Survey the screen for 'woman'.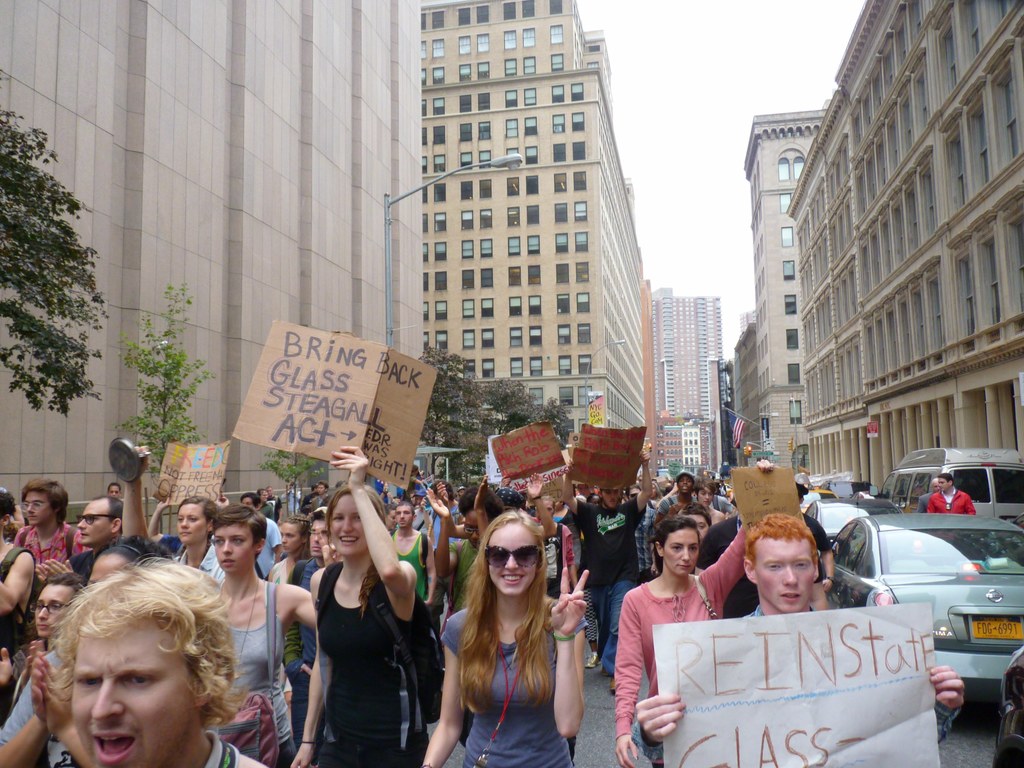
Survey found: crop(614, 458, 771, 767).
